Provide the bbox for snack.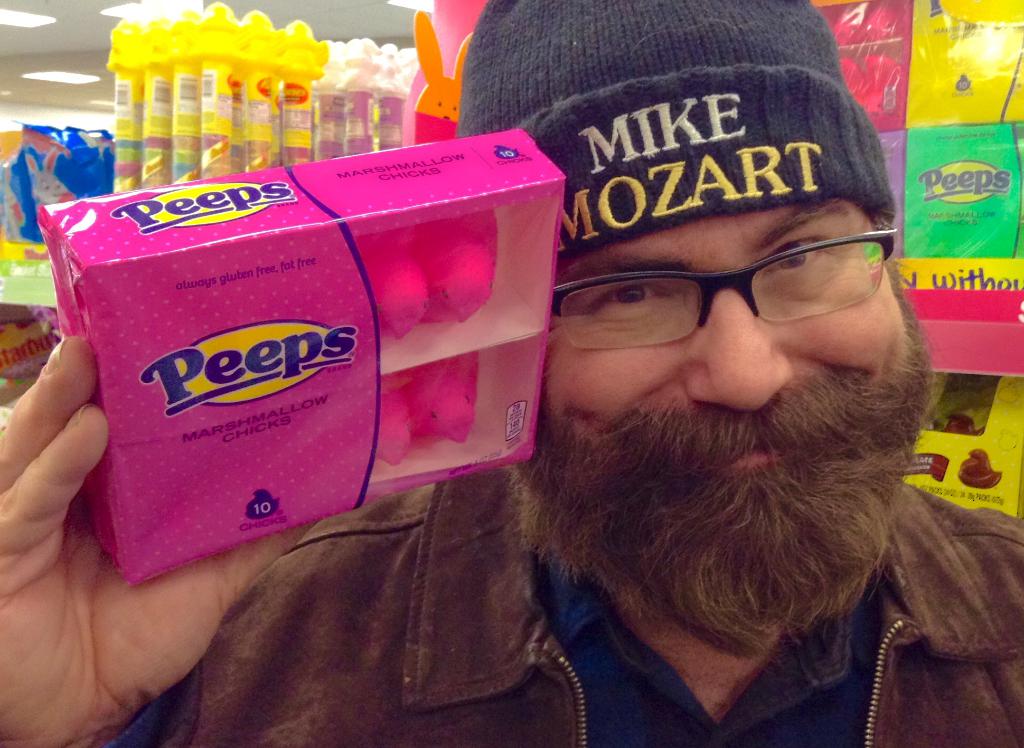
<box>412,220,497,325</box>.
